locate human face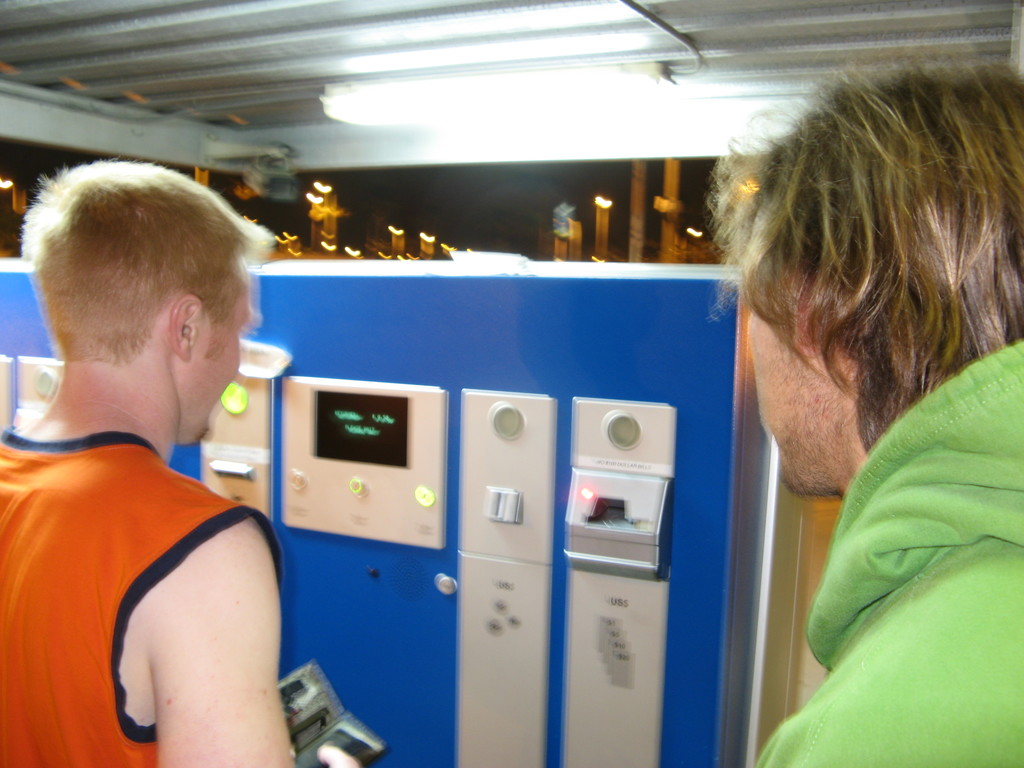
rect(748, 312, 789, 486)
